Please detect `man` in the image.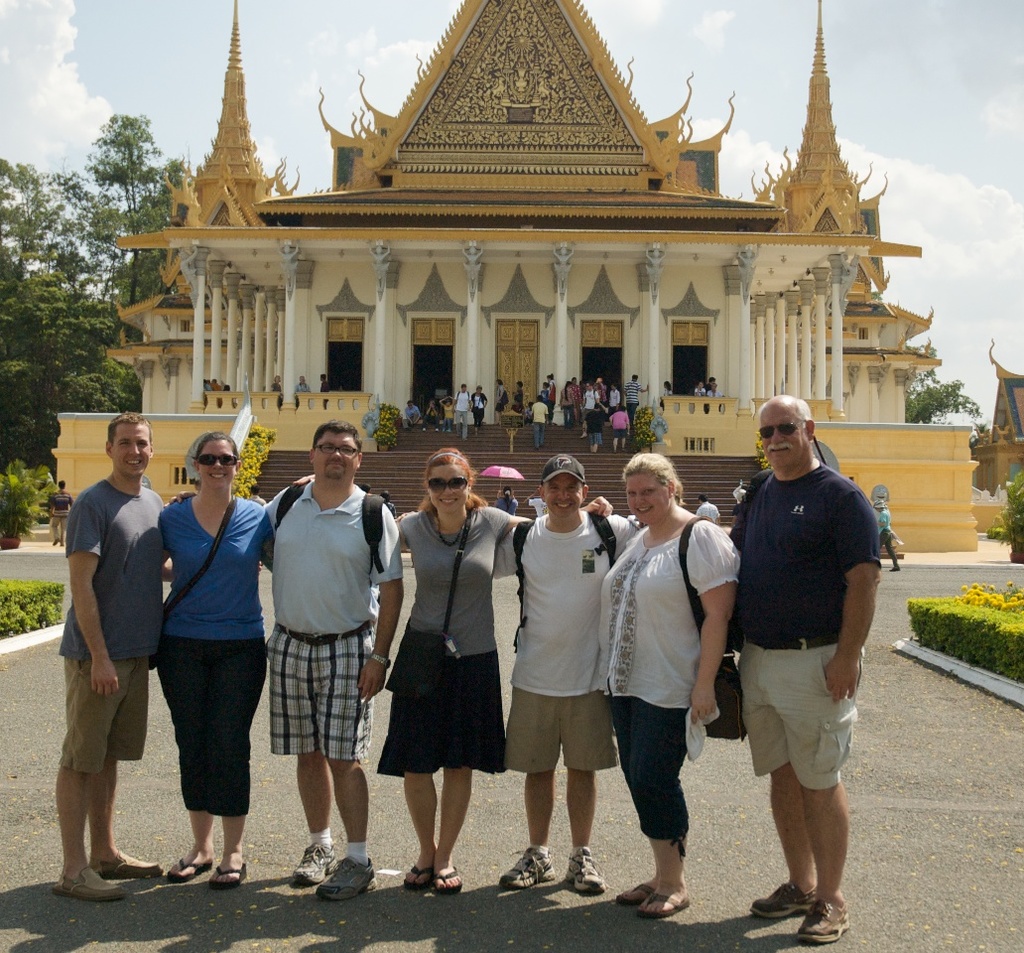
box(727, 393, 881, 946).
